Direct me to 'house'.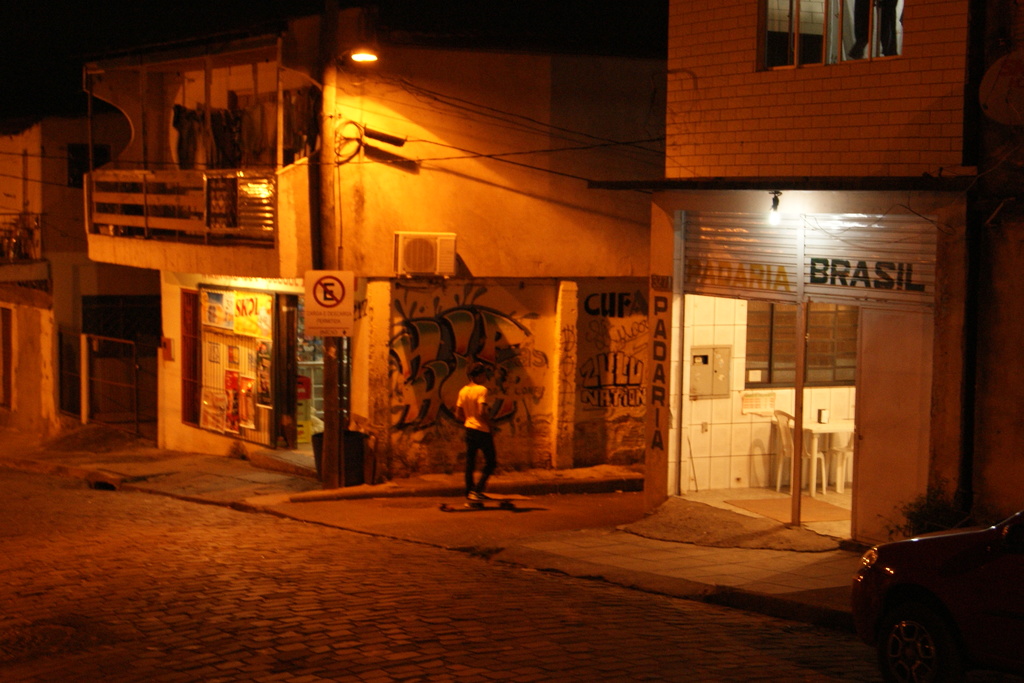
Direction: crop(83, 23, 660, 276).
